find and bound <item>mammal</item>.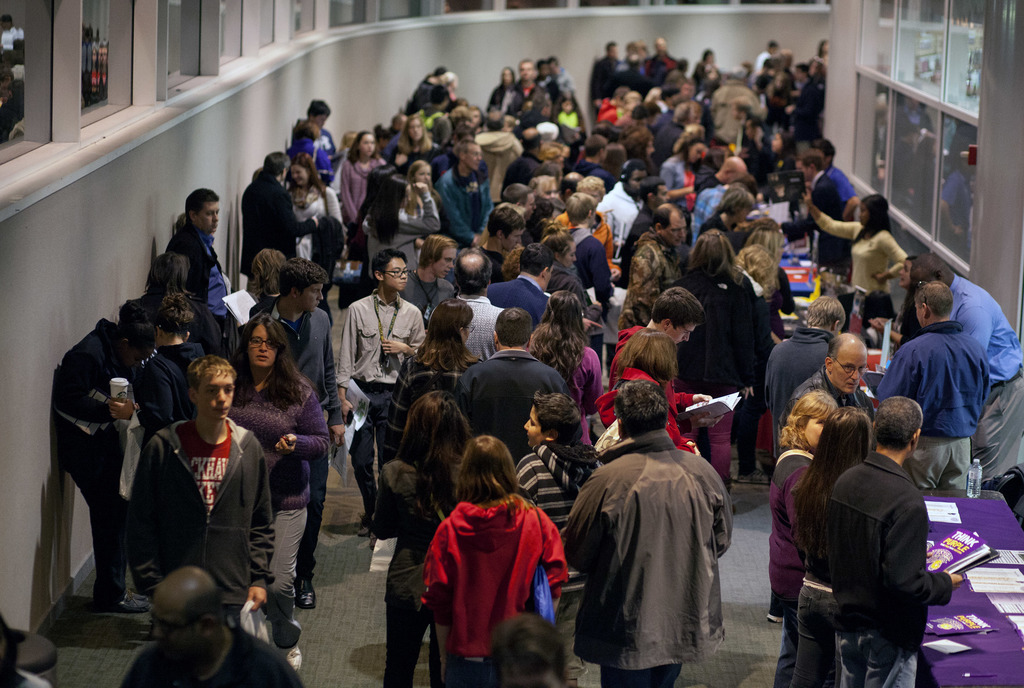
Bound: box=[884, 260, 1001, 491].
